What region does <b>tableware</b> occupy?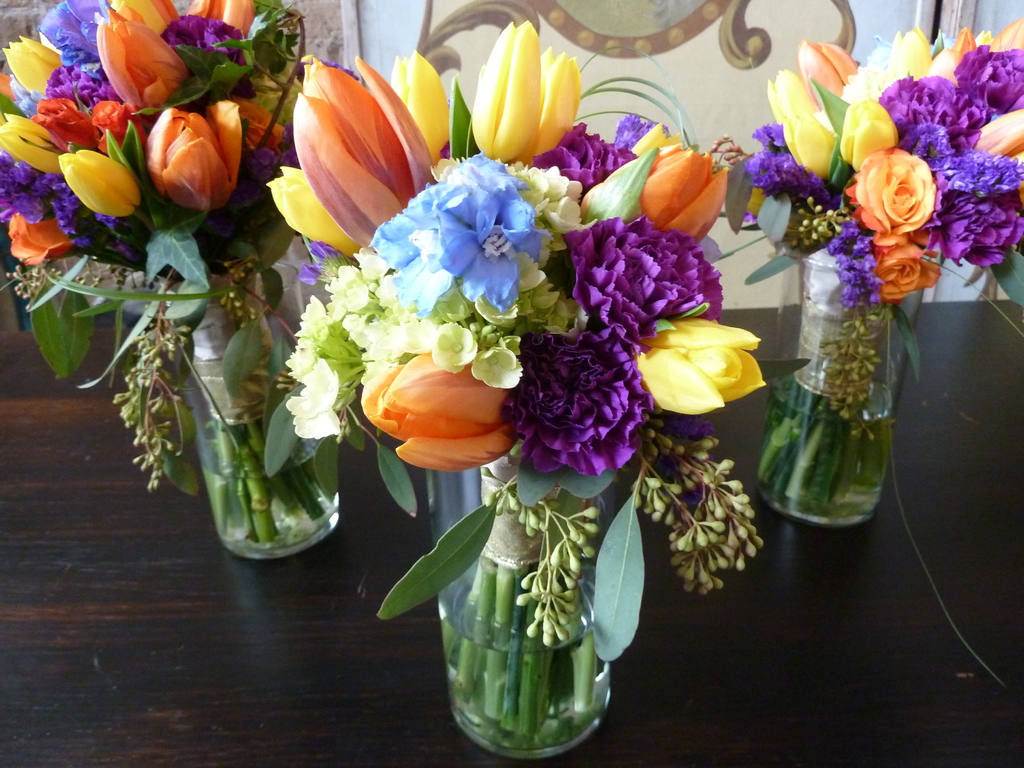
[174,264,347,559].
